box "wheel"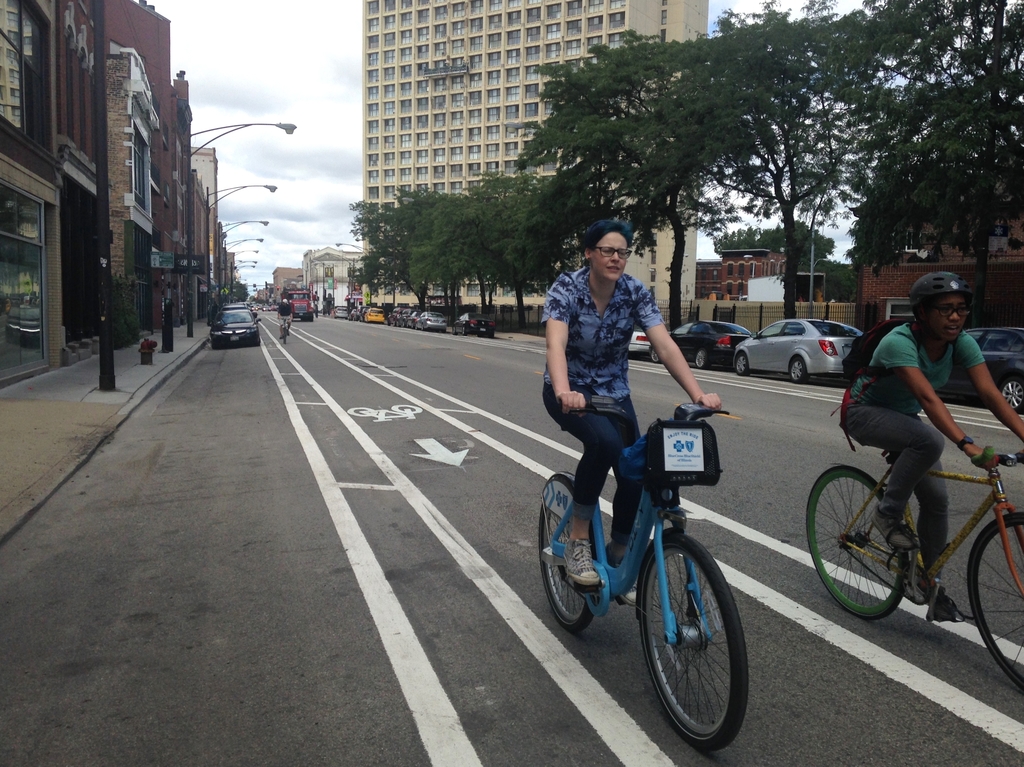
<region>1000, 374, 1023, 415</region>
